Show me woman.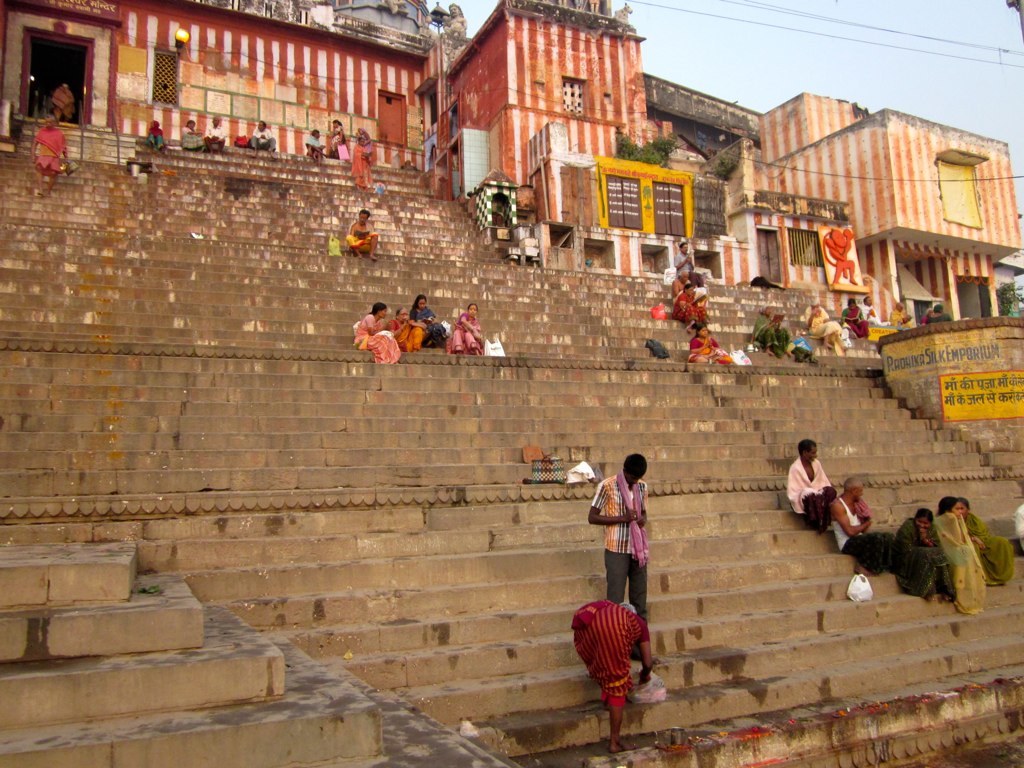
woman is here: {"left": 386, "top": 308, "right": 425, "bottom": 354}.
